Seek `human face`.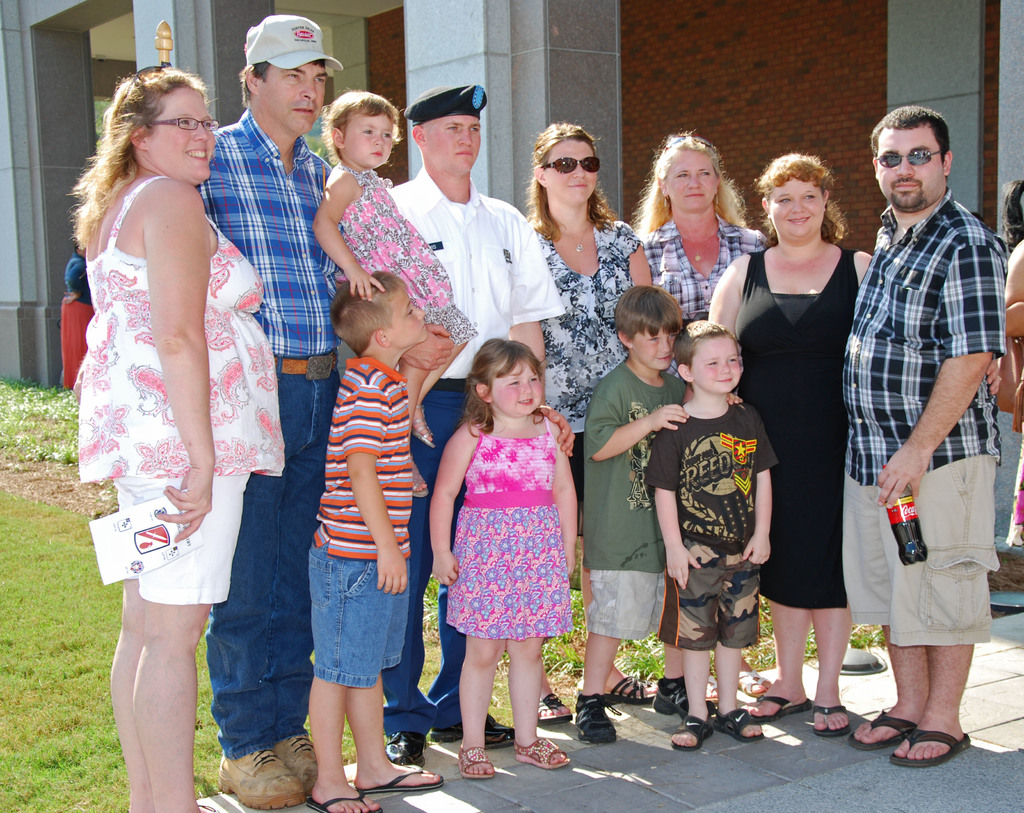
640, 327, 680, 373.
